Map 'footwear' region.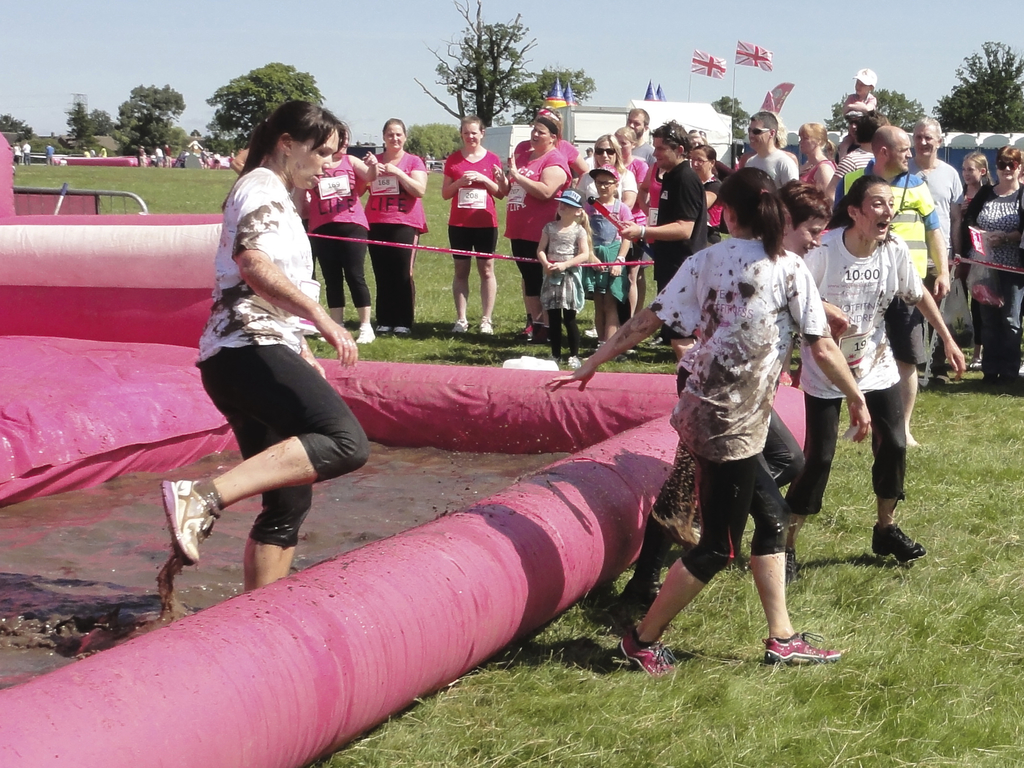
Mapped to box=[544, 314, 561, 356].
